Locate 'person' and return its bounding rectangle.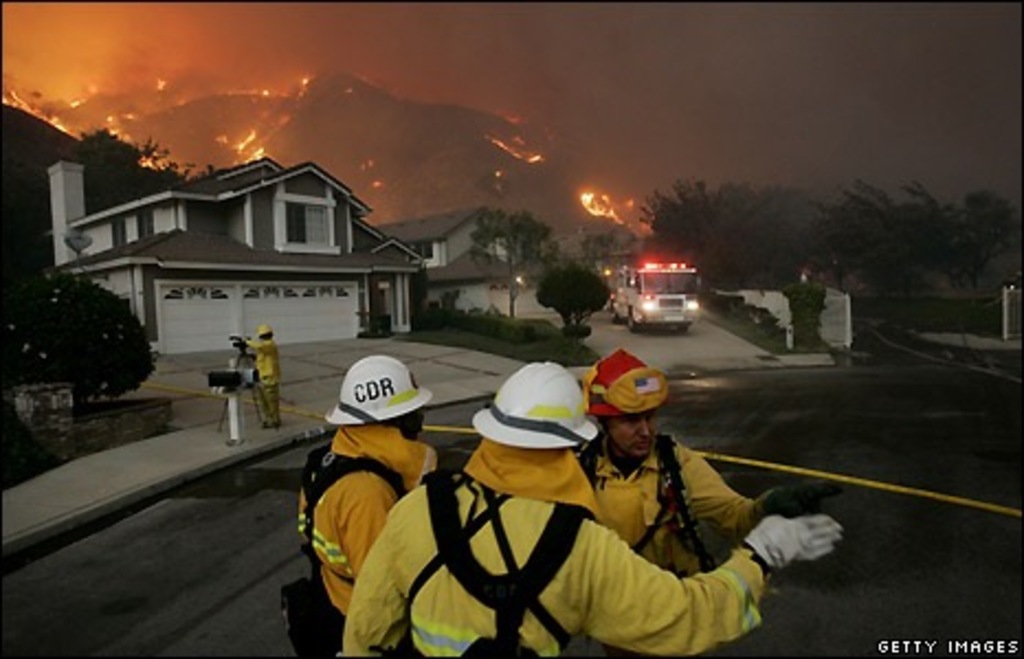
<region>237, 325, 288, 435</region>.
